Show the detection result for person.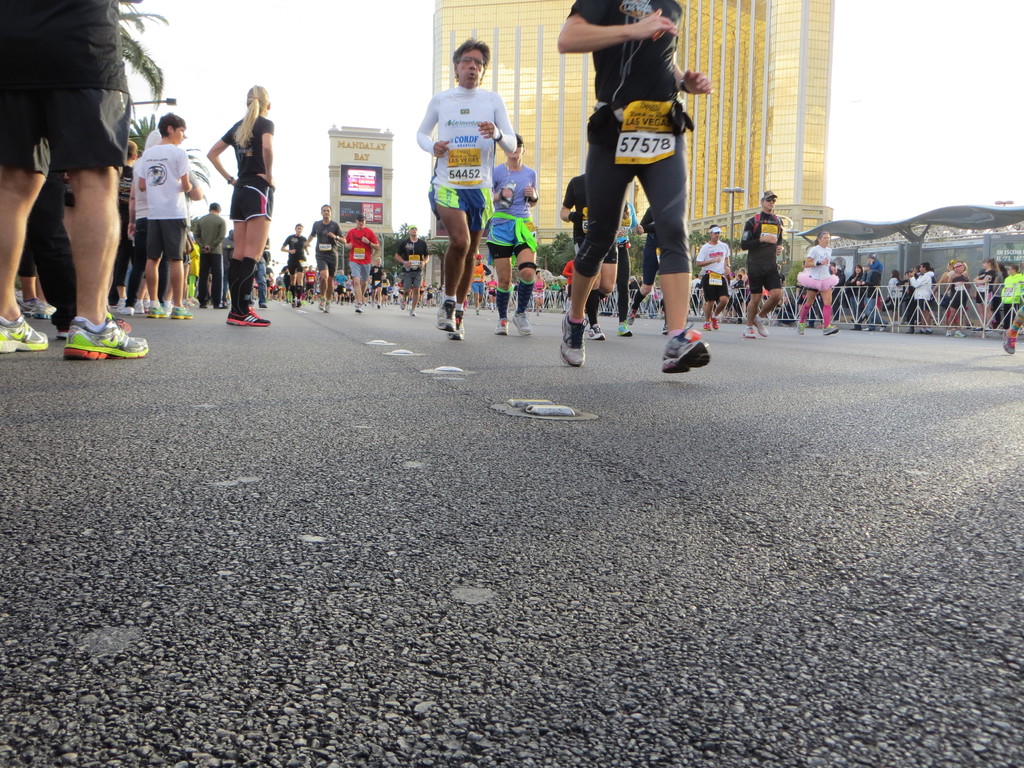
locate(796, 241, 845, 335).
